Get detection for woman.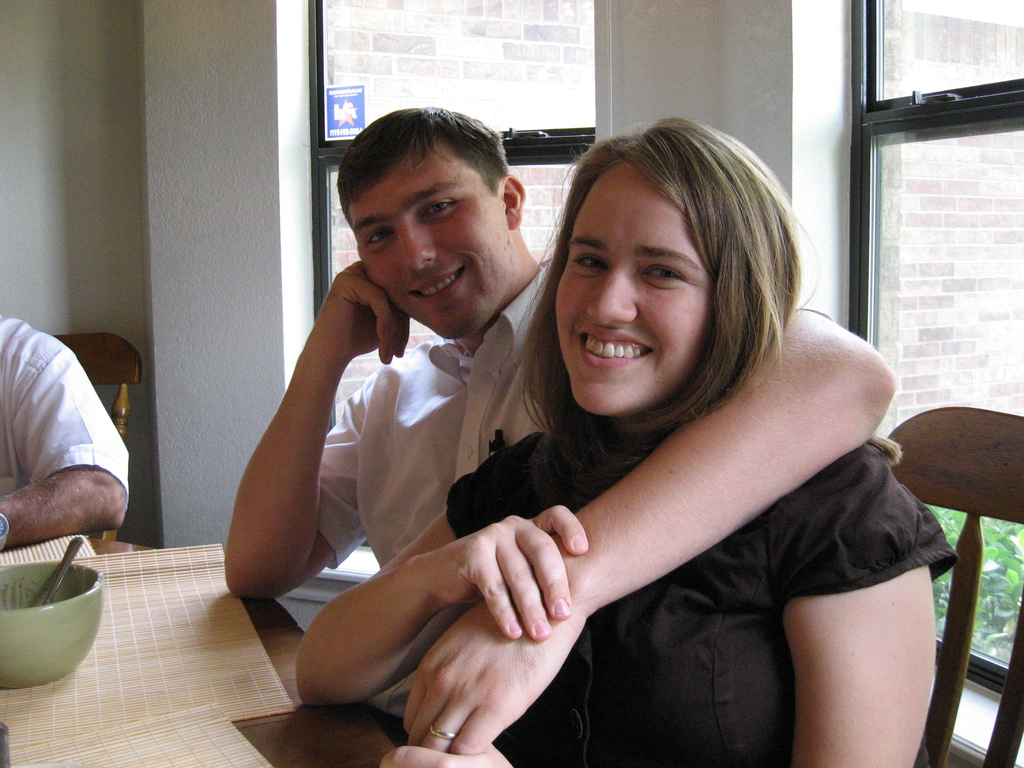
Detection: <box>360,113,906,767</box>.
